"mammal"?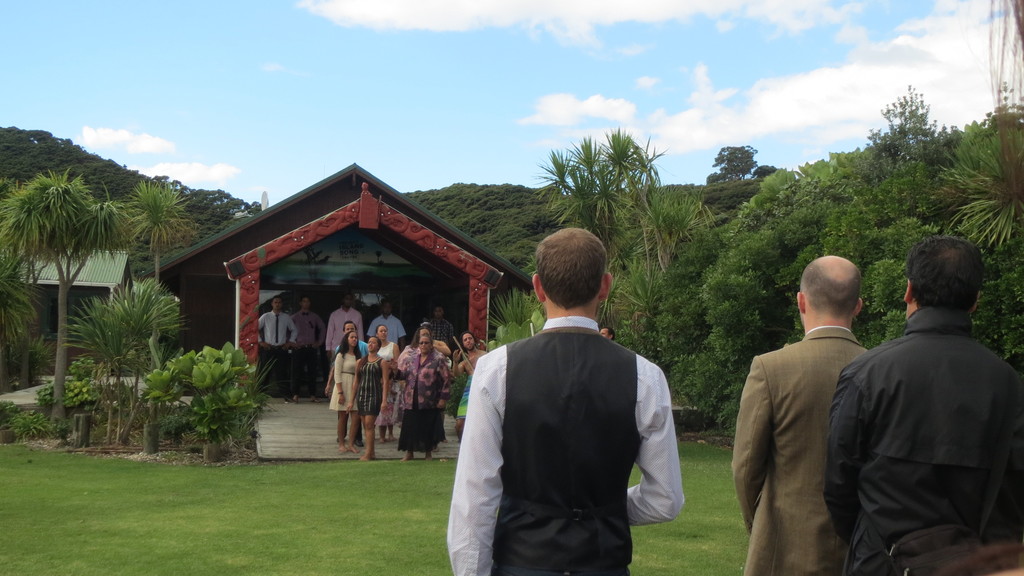
(458,332,486,440)
